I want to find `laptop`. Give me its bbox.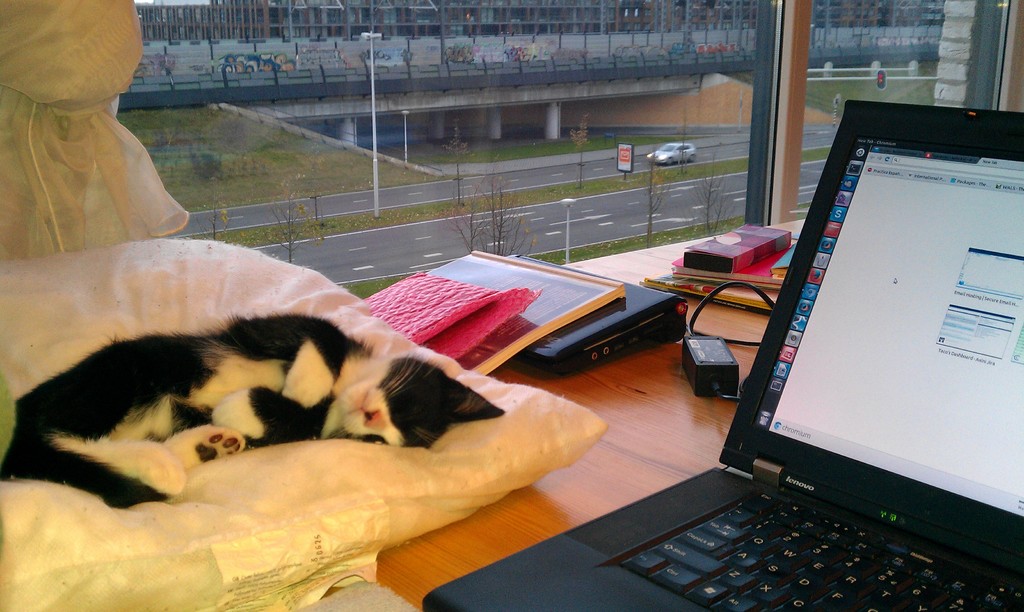
select_region(591, 134, 1016, 611).
